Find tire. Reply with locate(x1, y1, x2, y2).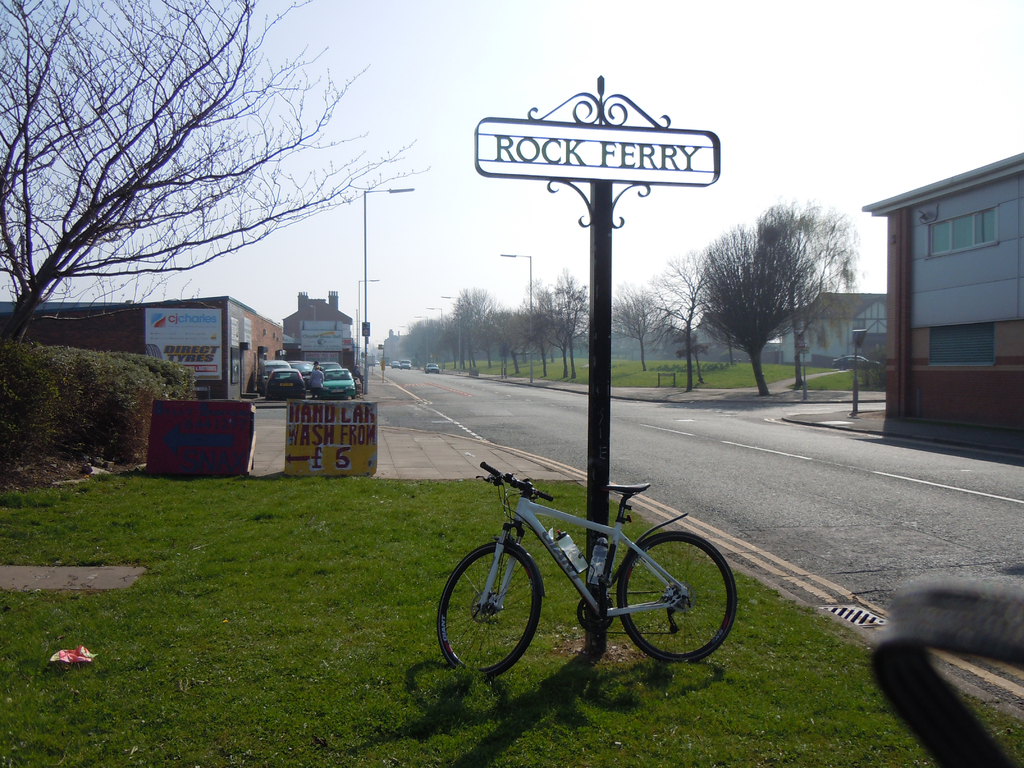
locate(436, 540, 542, 679).
